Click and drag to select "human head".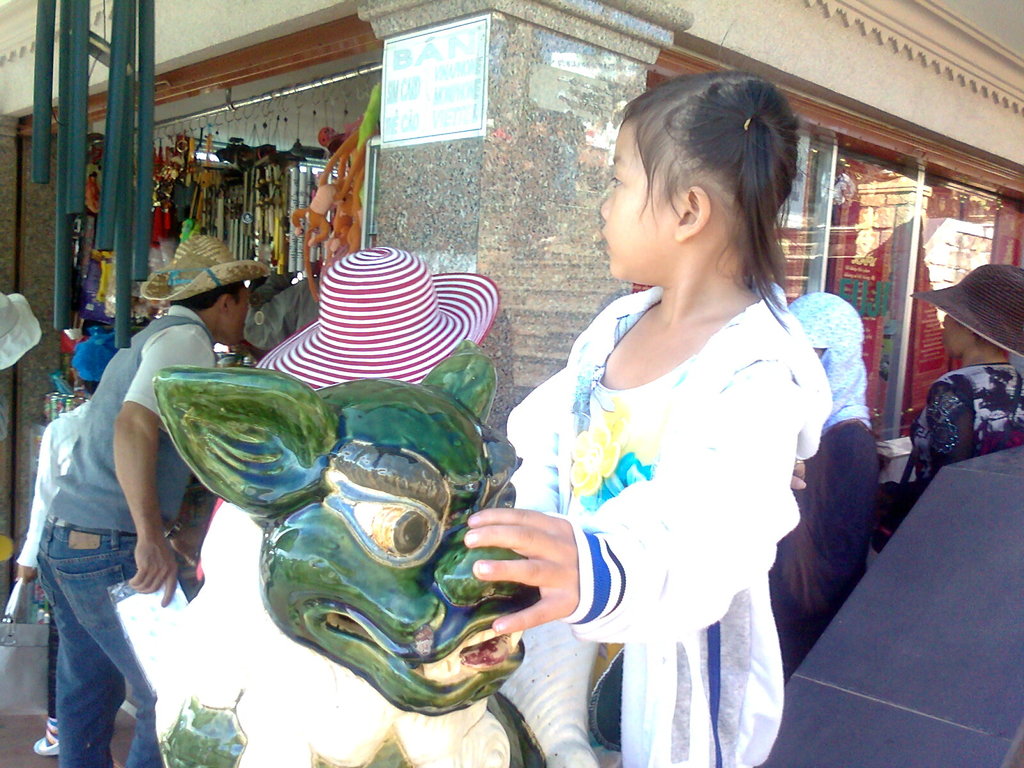
Selection: l=255, t=246, r=502, b=392.
